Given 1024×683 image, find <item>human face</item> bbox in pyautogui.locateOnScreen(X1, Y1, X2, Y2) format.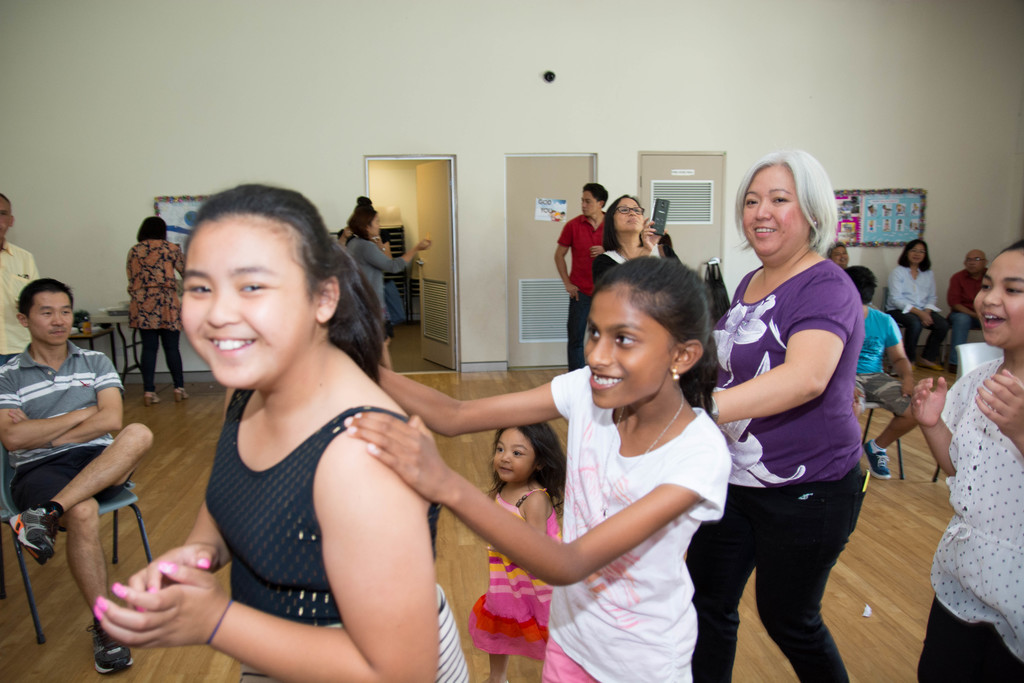
pyautogui.locateOnScreen(966, 252, 982, 274).
